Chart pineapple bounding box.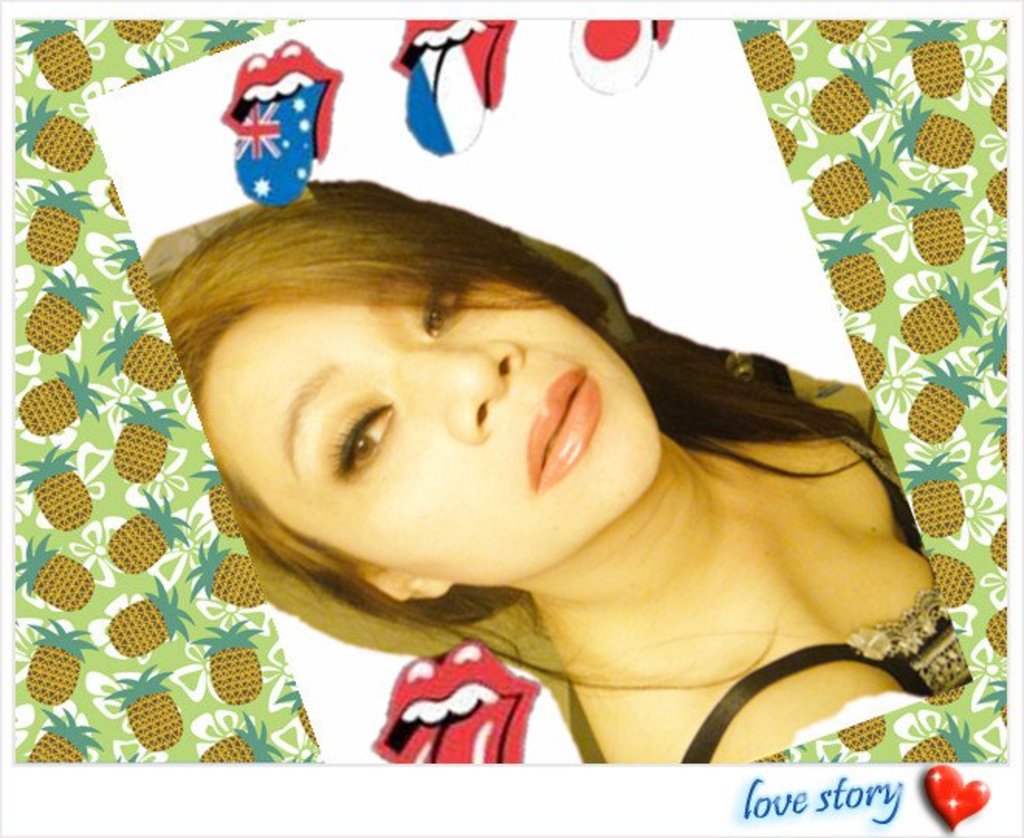
Charted: detection(12, 449, 88, 534).
